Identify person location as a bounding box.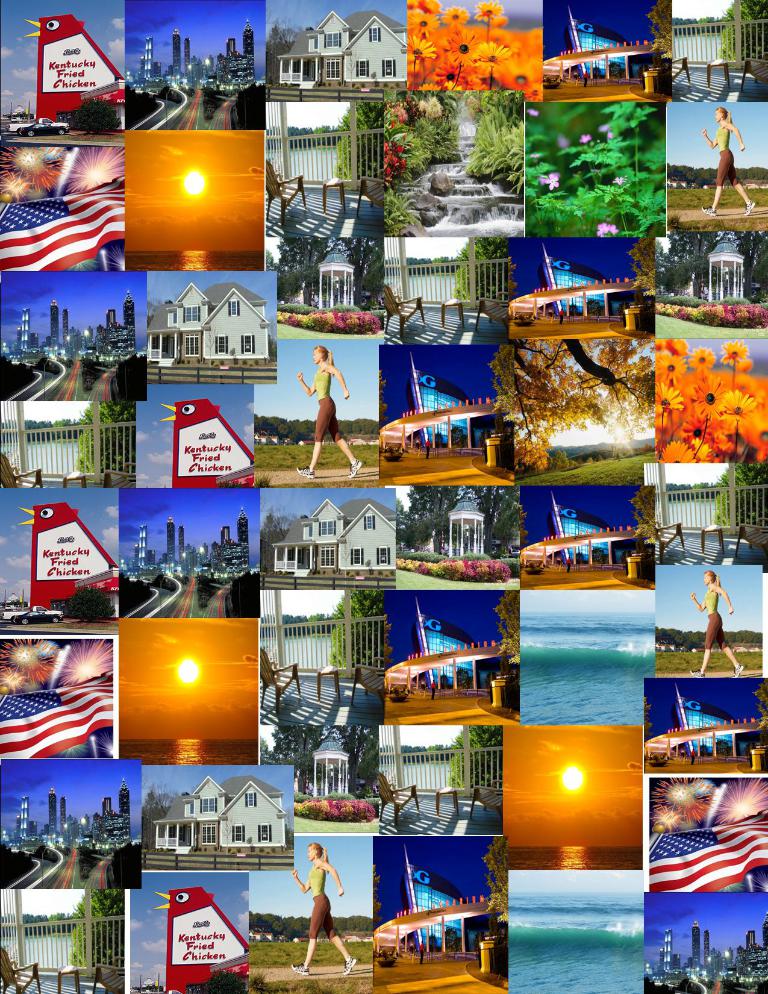
left=688, top=567, right=746, bottom=680.
